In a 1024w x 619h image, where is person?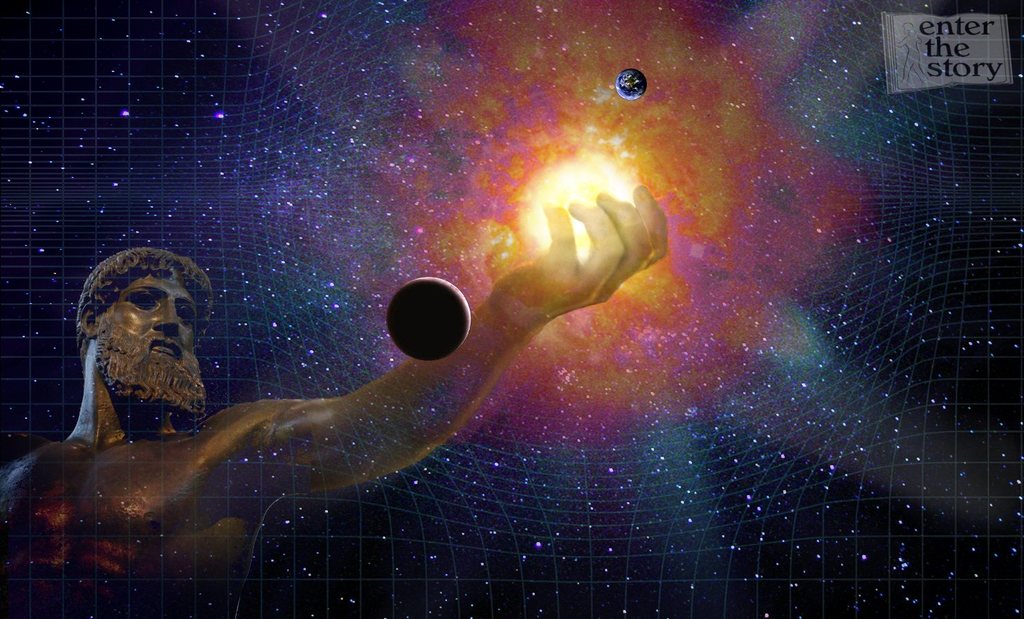
(0, 188, 668, 618).
